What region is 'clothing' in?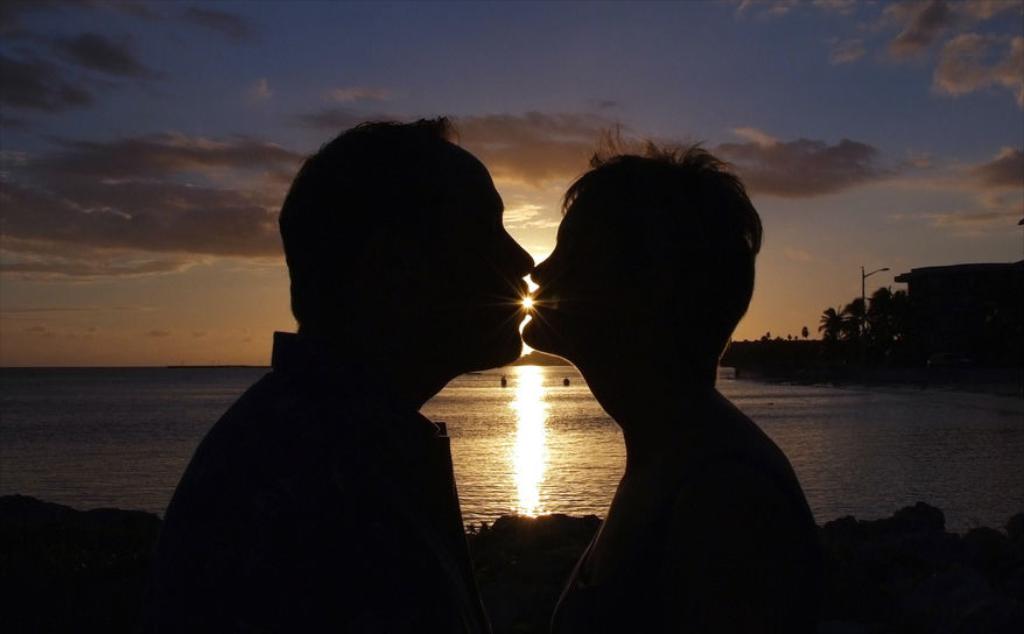
detection(547, 374, 828, 633).
